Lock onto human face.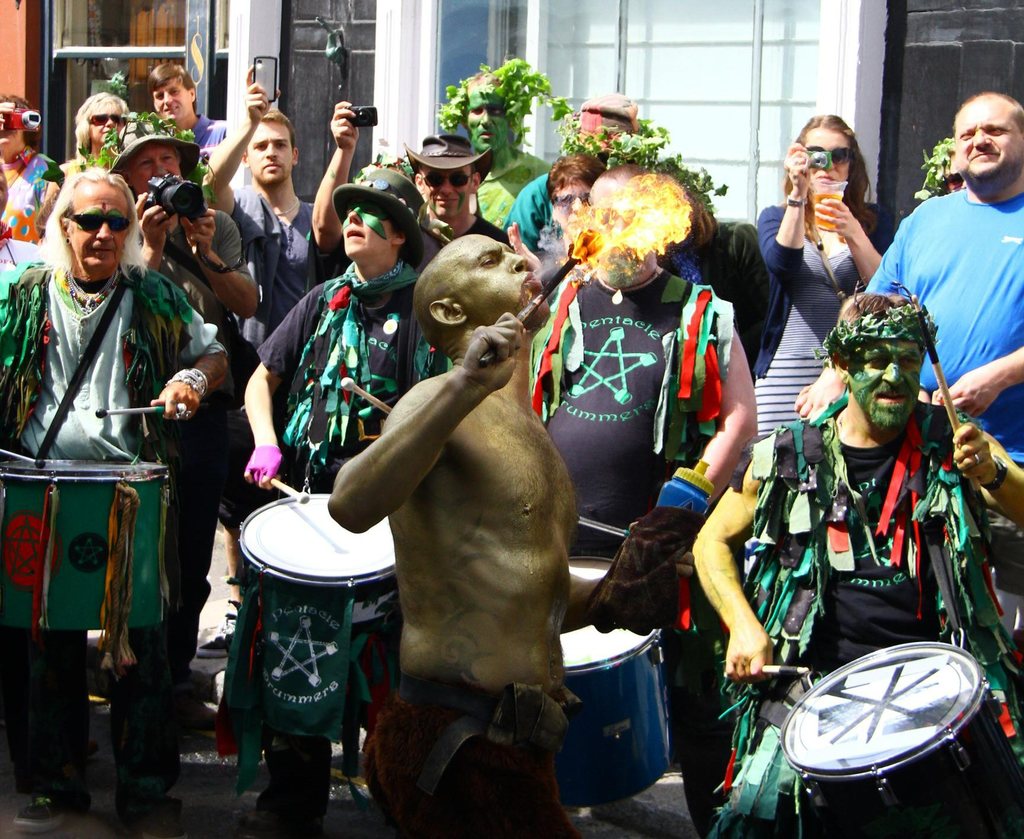
Locked: 69,177,131,275.
